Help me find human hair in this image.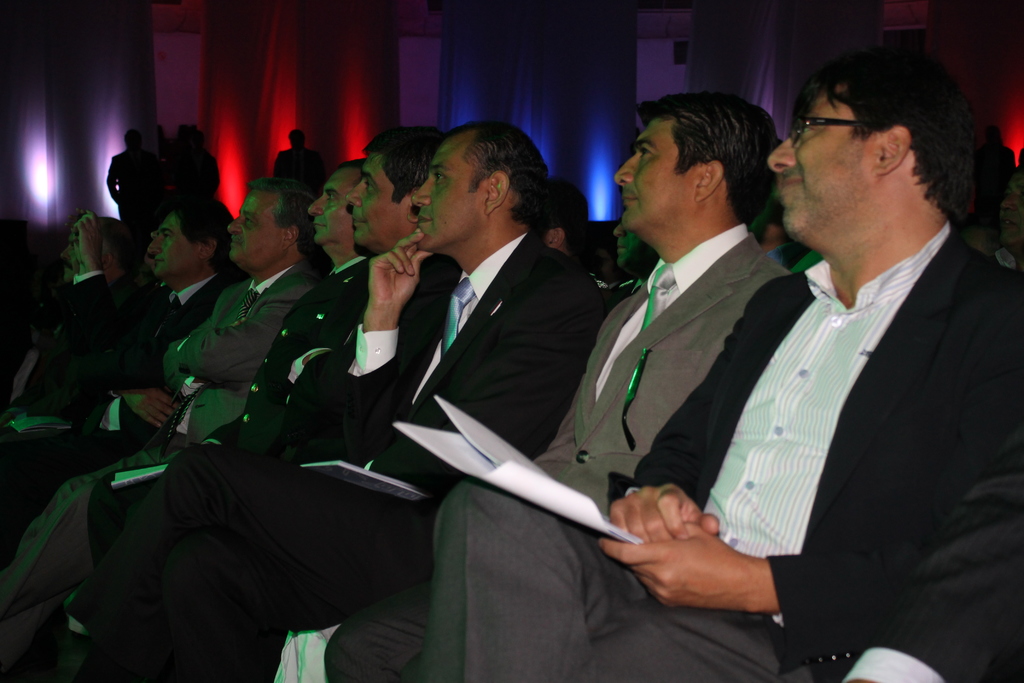
Found it: 100,215,137,268.
